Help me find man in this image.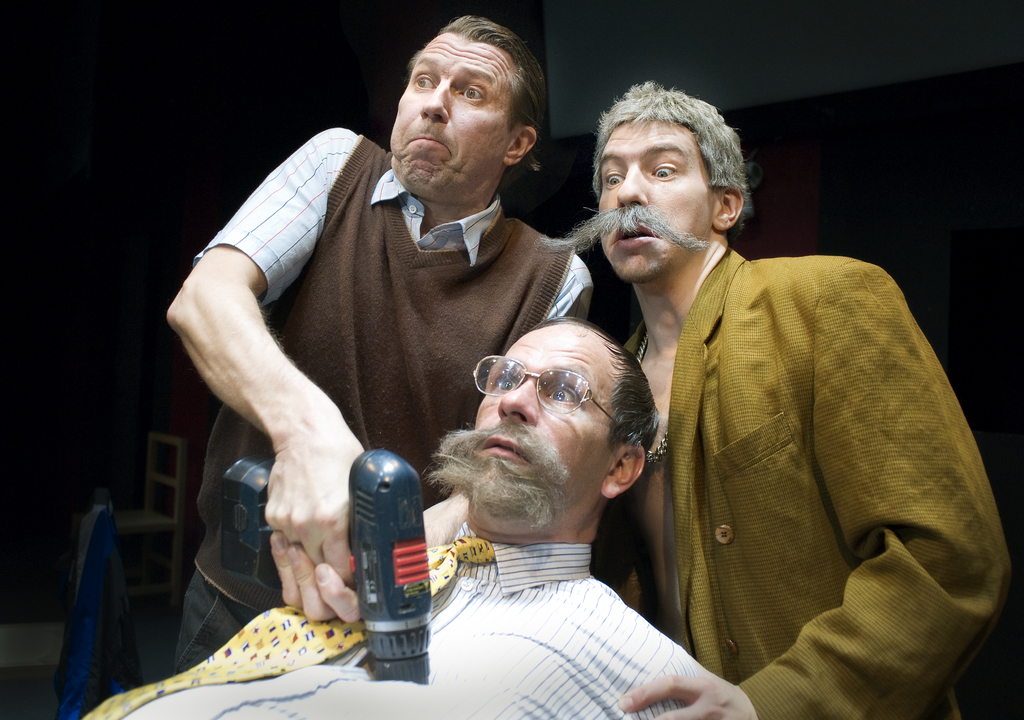
Found it: 77:314:702:719.
